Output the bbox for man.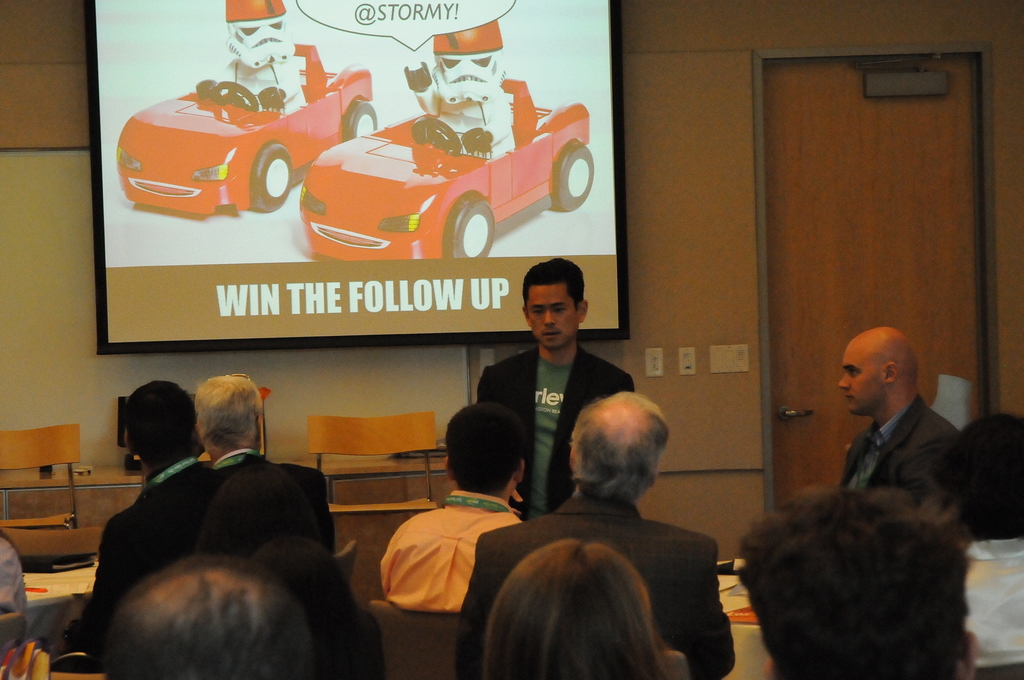
locate(191, 373, 335, 554).
